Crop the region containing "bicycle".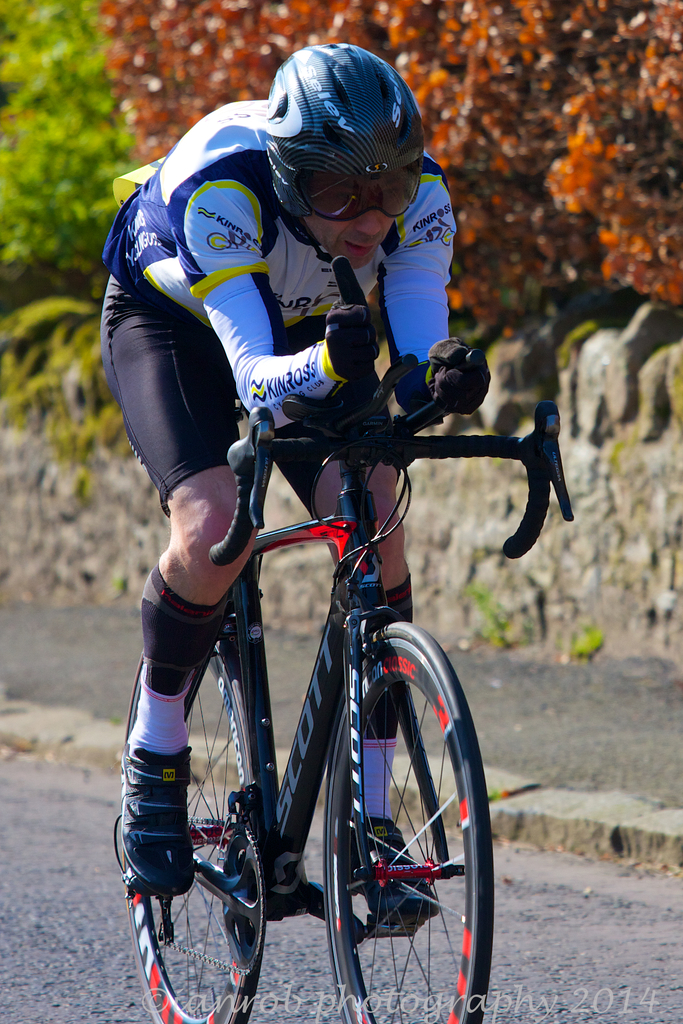
Crop region: [x1=108, y1=359, x2=536, y2=1012].
